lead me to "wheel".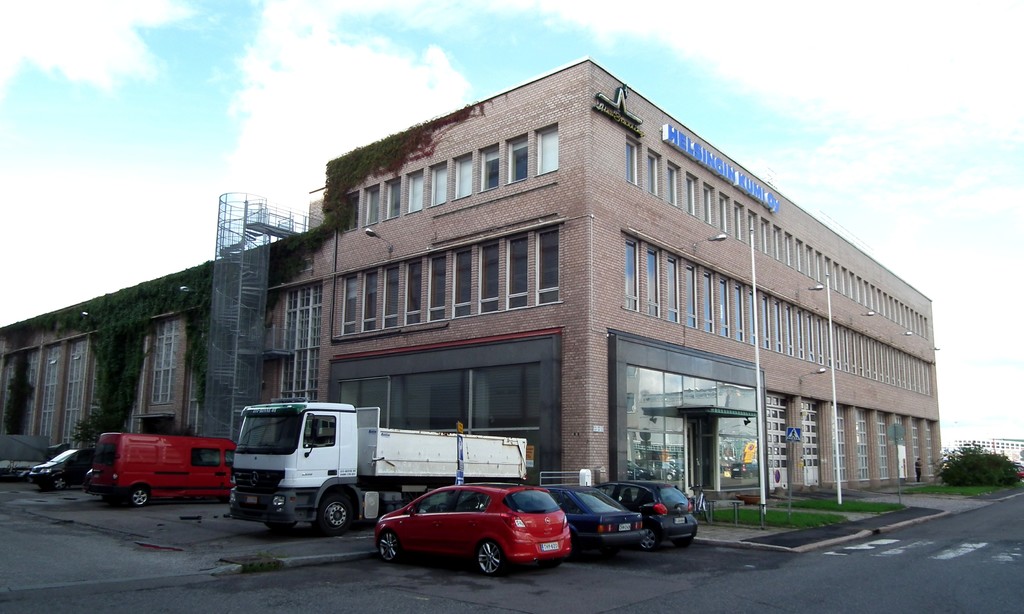
Lead to rect(49, 473, 70, 491).
